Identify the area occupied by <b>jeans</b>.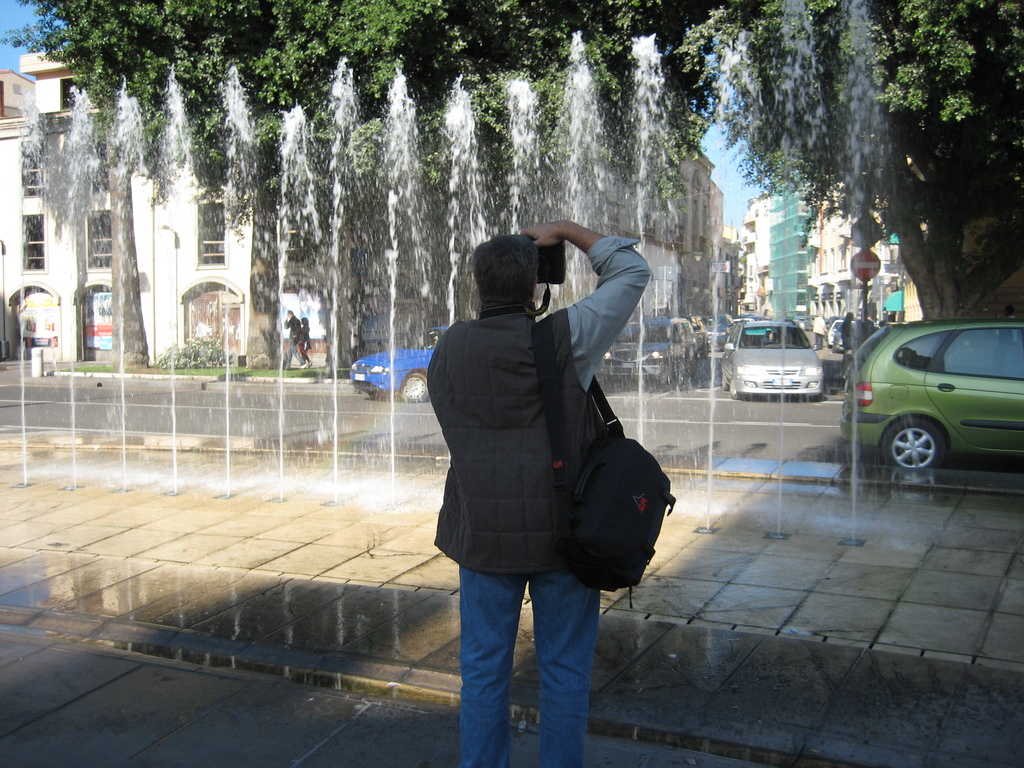
Area: x1=456, y1=559, x2=601, y2=767.
